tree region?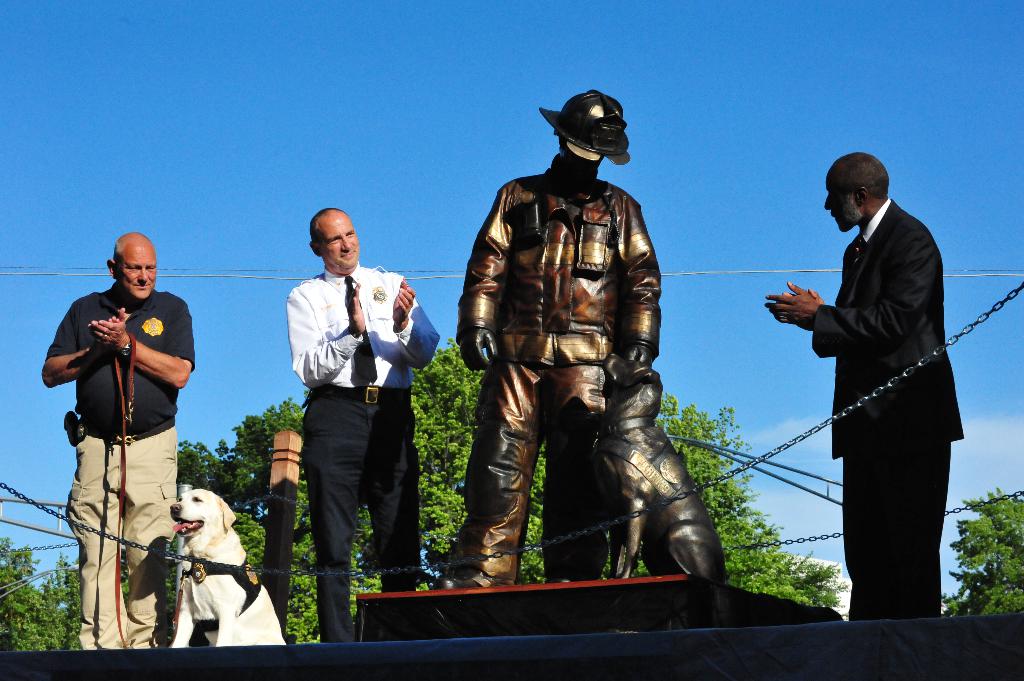
box=[114, 342, 849, 641]
